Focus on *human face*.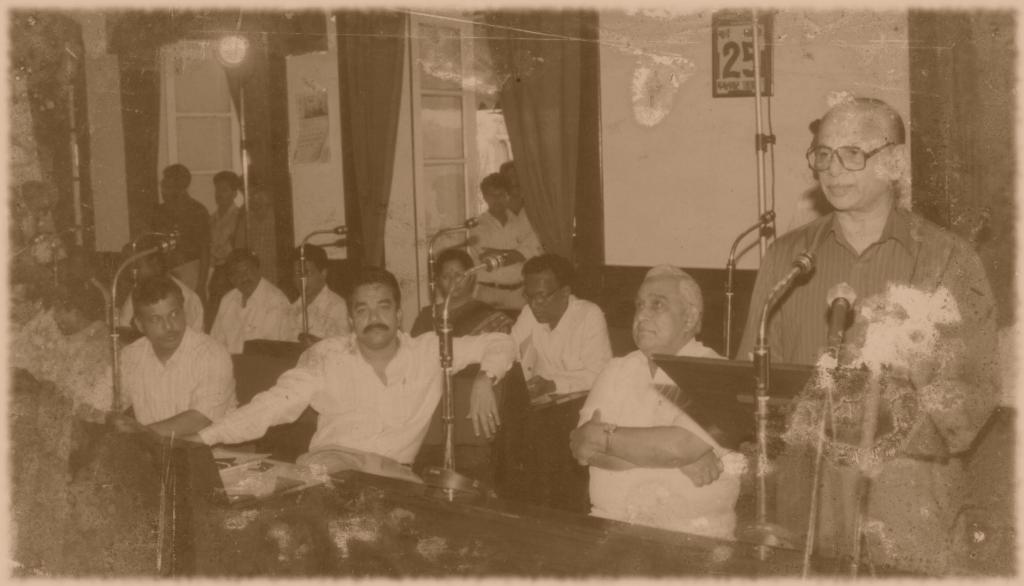
Focused at <region>440, 263, 467, 295</region>.
